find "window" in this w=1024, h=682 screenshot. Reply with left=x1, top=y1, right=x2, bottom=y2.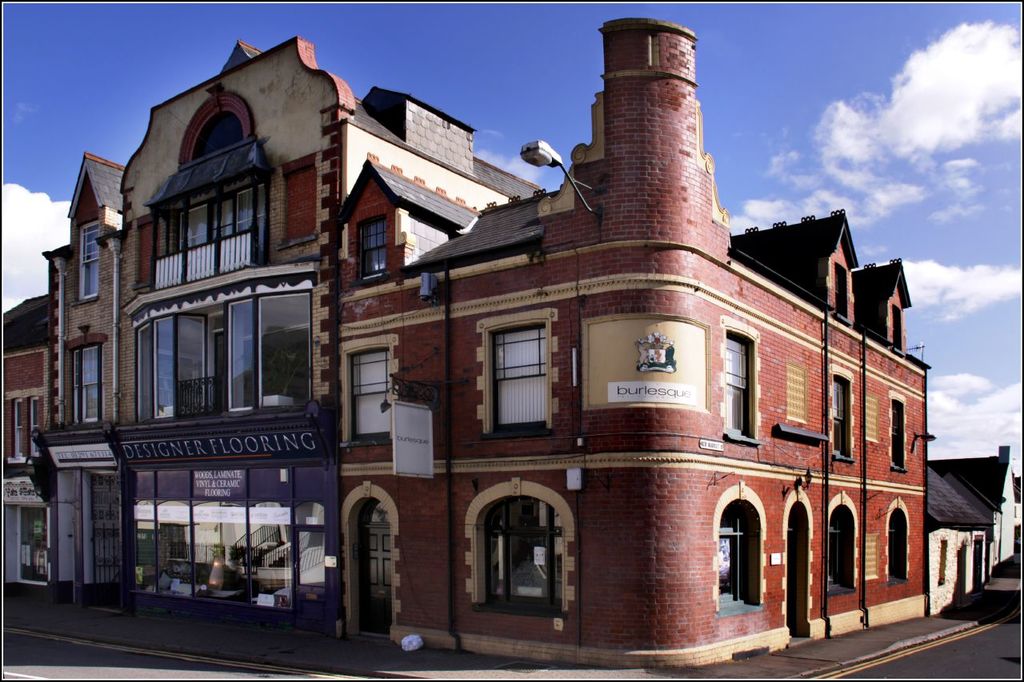
left=712, top=477, right=766, bottom=618.
